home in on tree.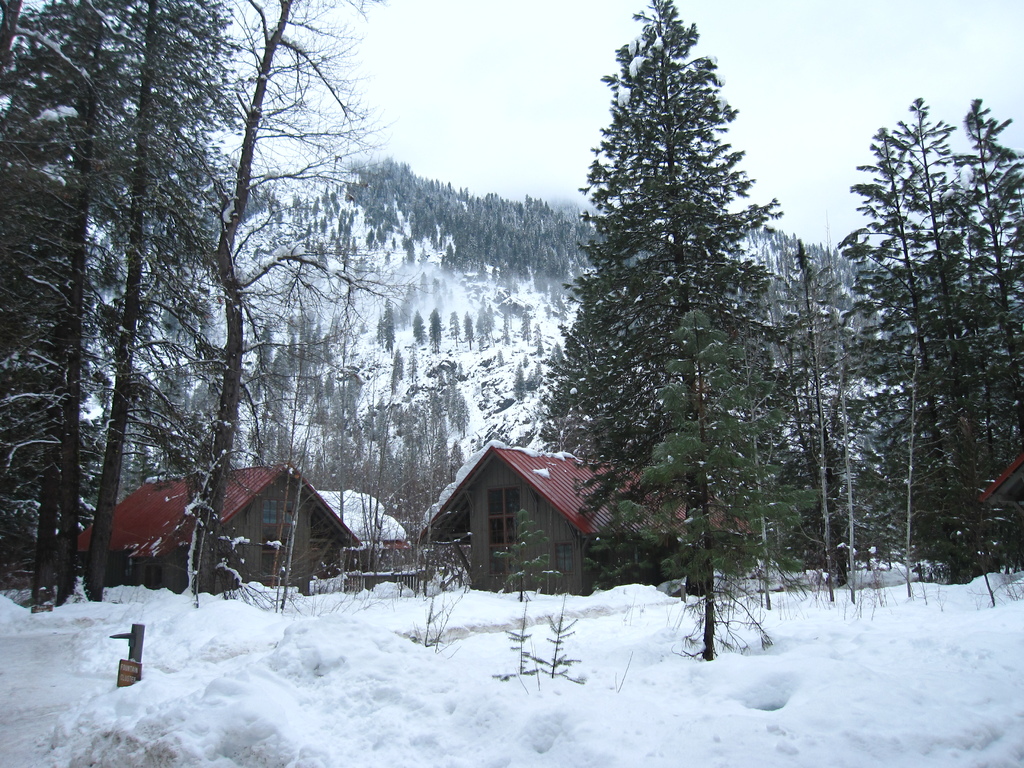
Homed in at (x1=844, y1=134, x2=955, y2=581).
